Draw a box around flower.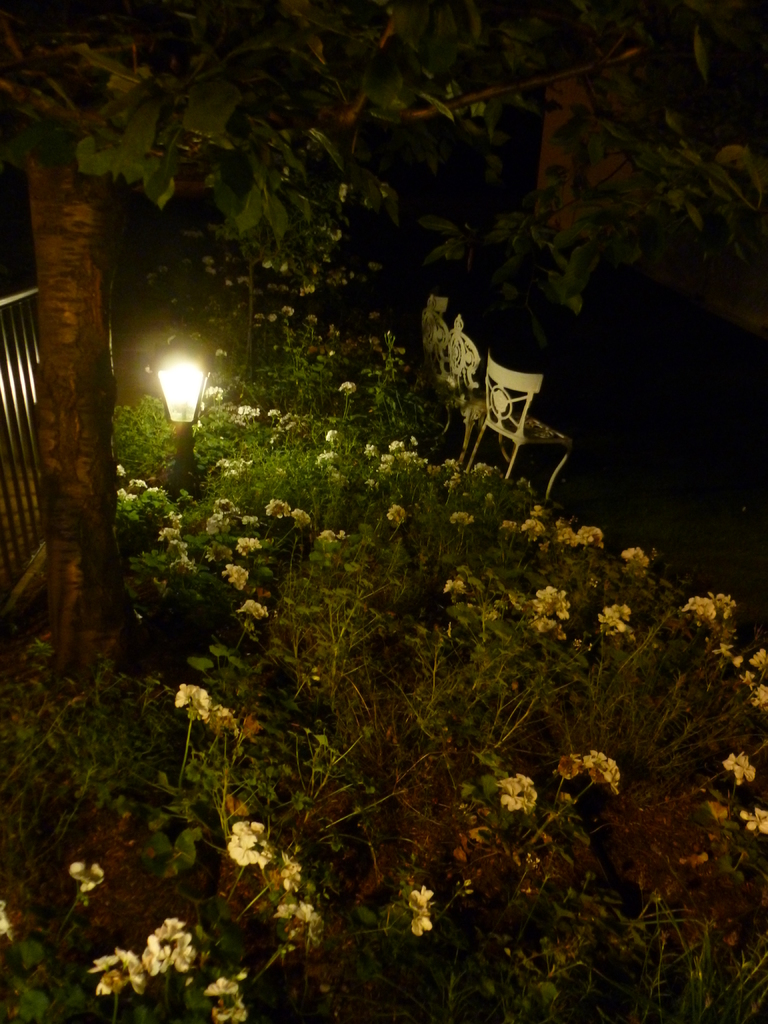
left=319, top=529, right=336, bottom=543.
